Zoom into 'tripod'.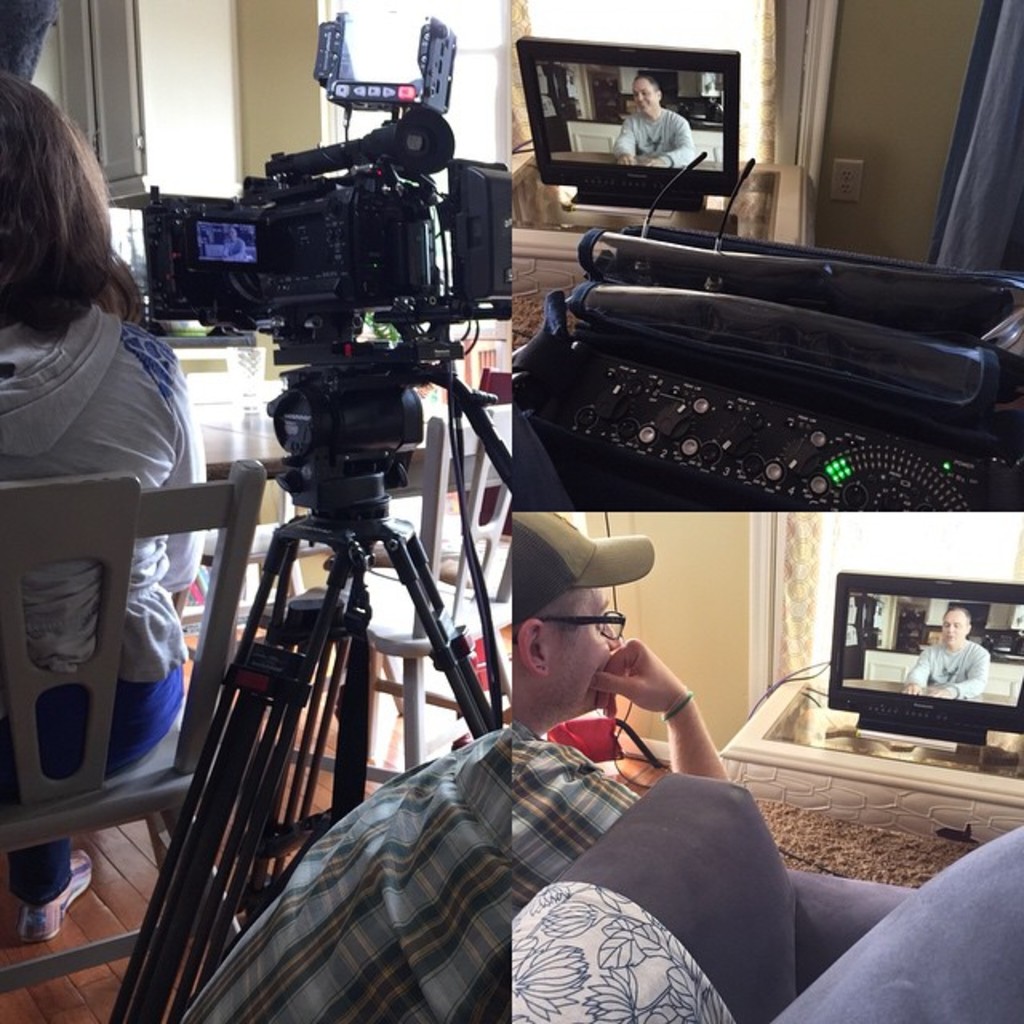
Zoom target: (109,333,514,1022).
